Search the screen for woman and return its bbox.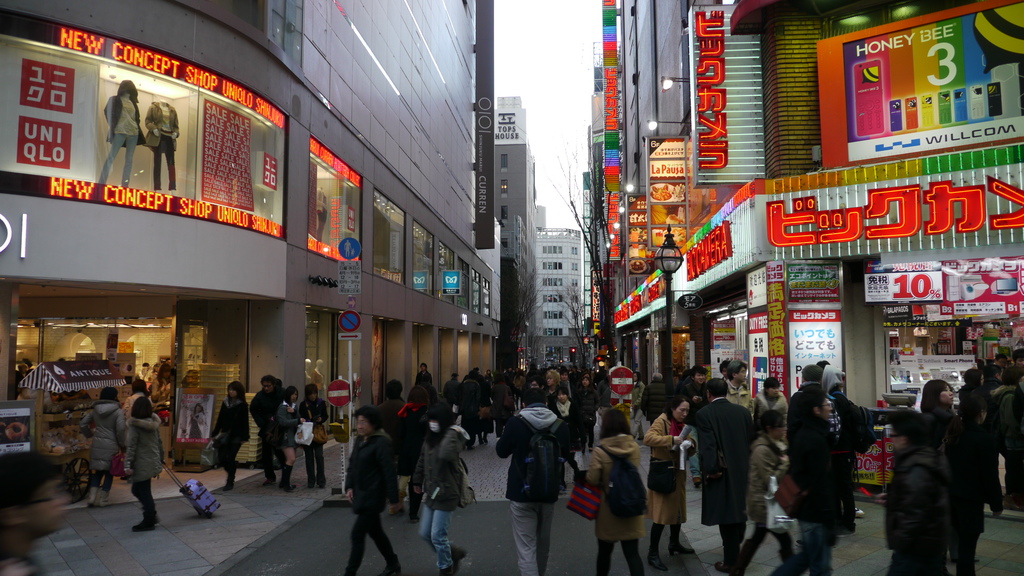
Found: 548/380/581/489.
